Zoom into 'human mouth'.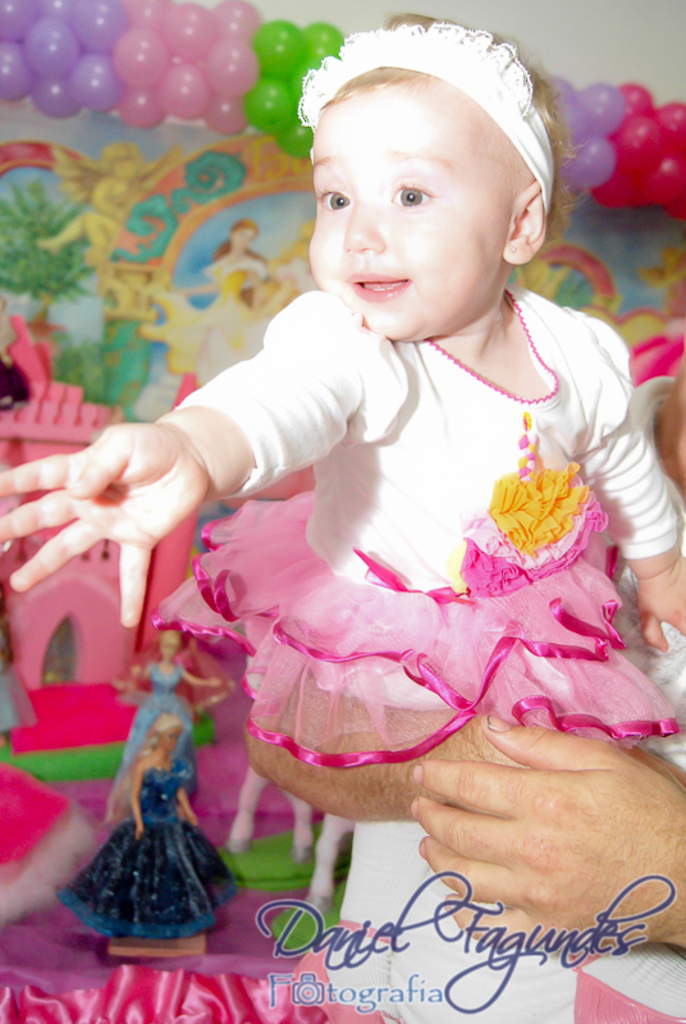
Zoom target: box=[349, 270, 407, 298].
